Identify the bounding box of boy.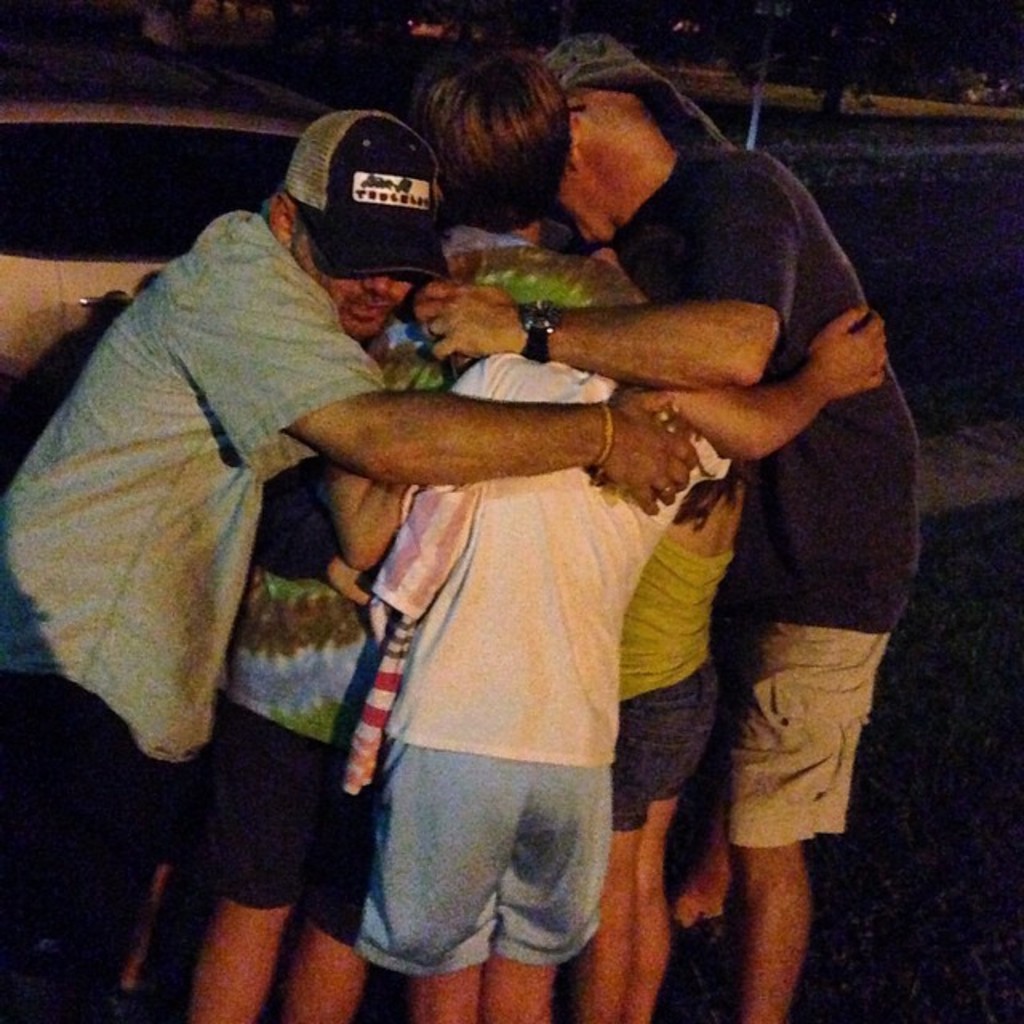
{"x1": 189, "y1": 42, "x2": 883, "y2": 1022}.
